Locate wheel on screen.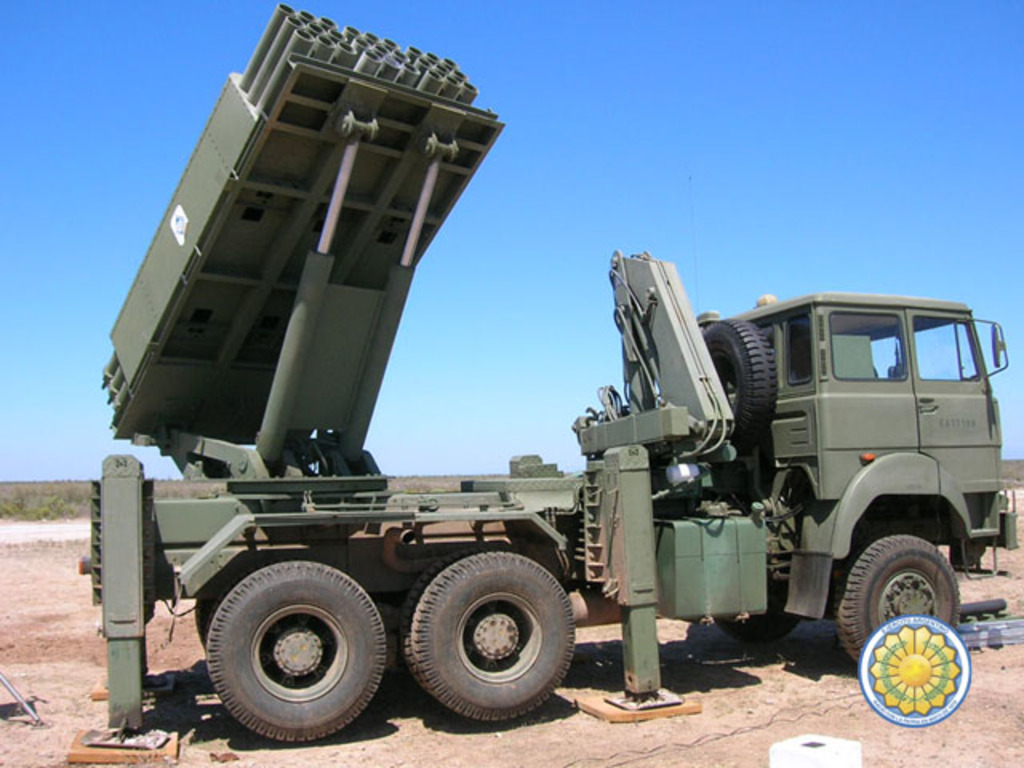
On screen at {"x1": 174, "y1": 555, "x2": 389, "y2": 728}.
